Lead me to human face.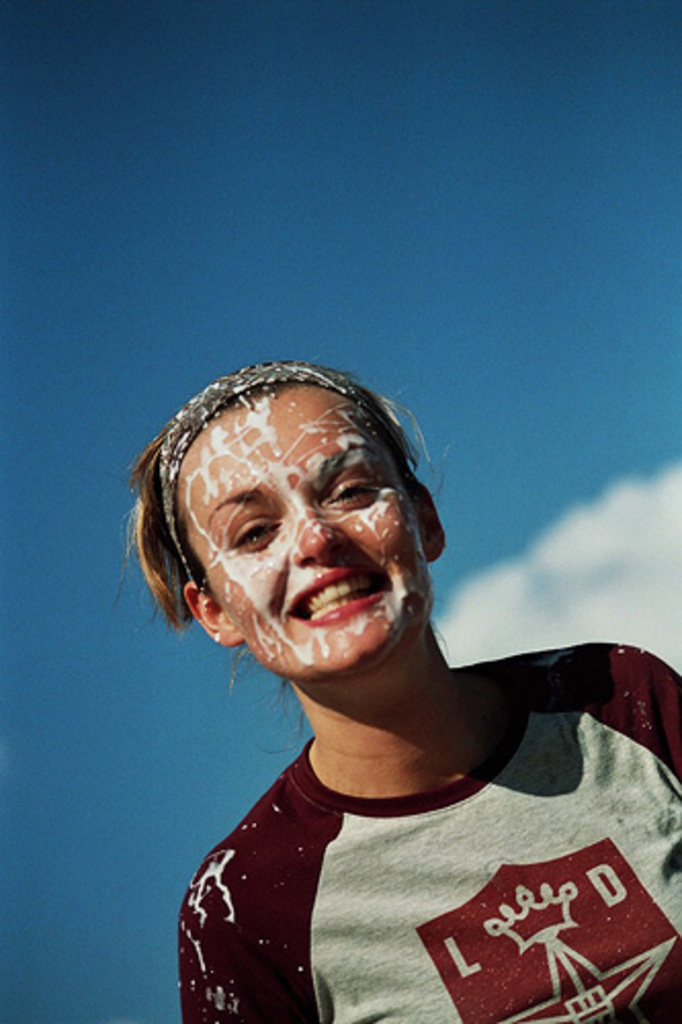
Lead to [x1=178, y1=389, x2=432, y2=680].
